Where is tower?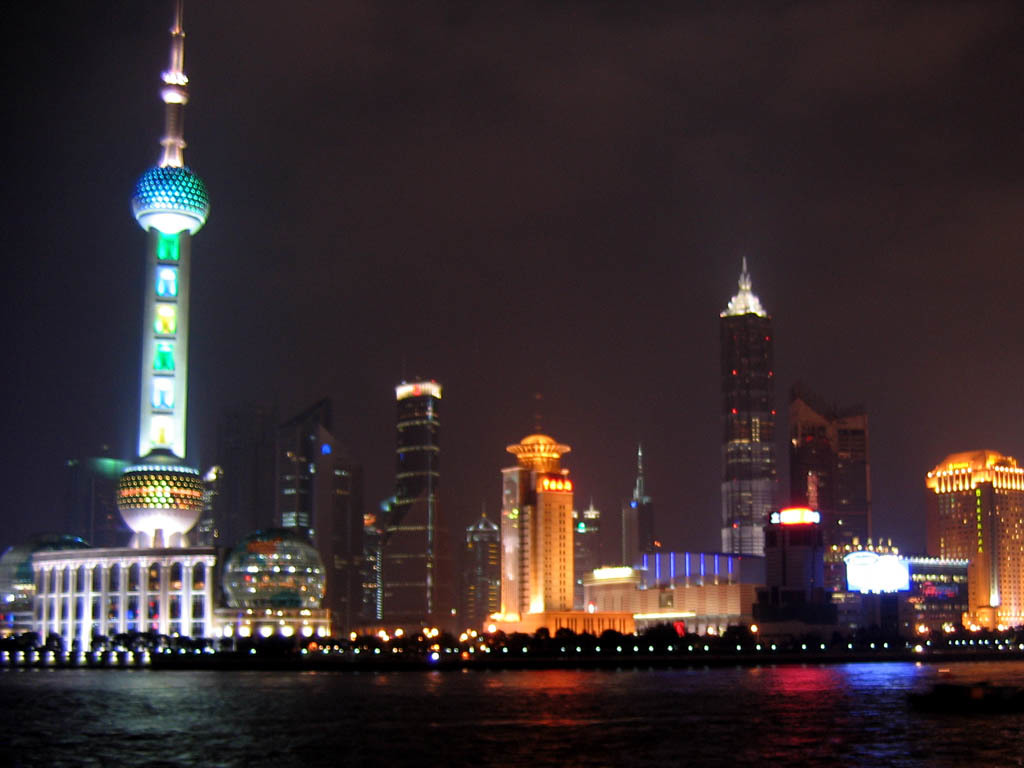
detection(499, 393, 575, 618).
